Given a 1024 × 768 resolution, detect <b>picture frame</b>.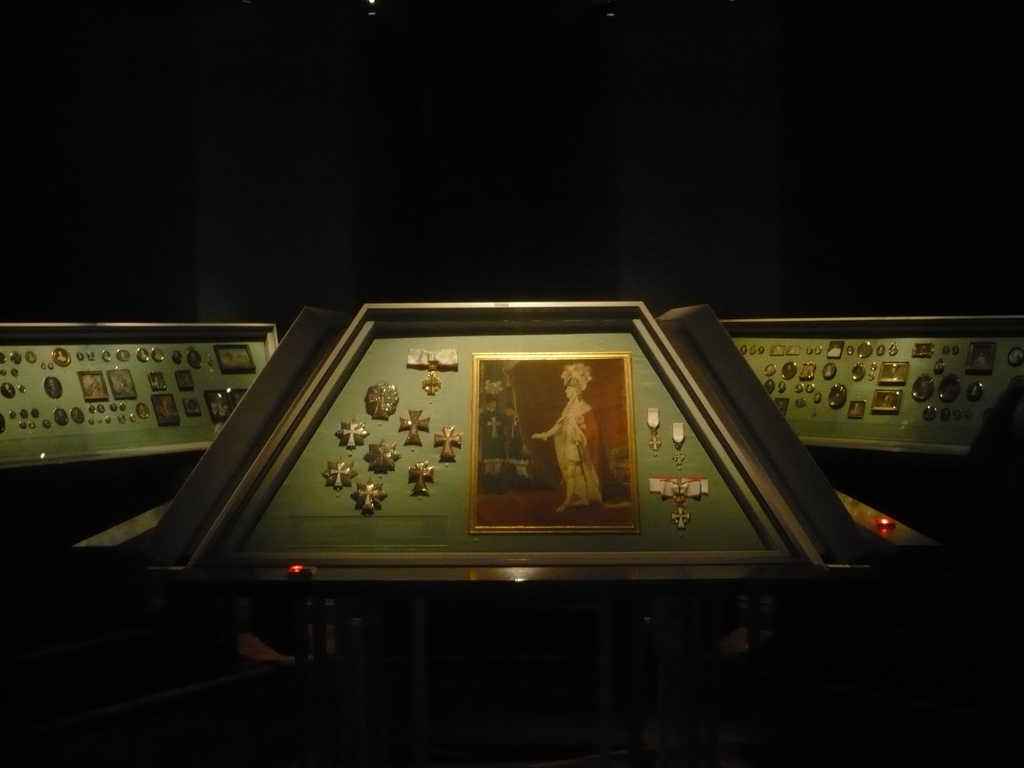
BBox(470, 346, 641, 533).
